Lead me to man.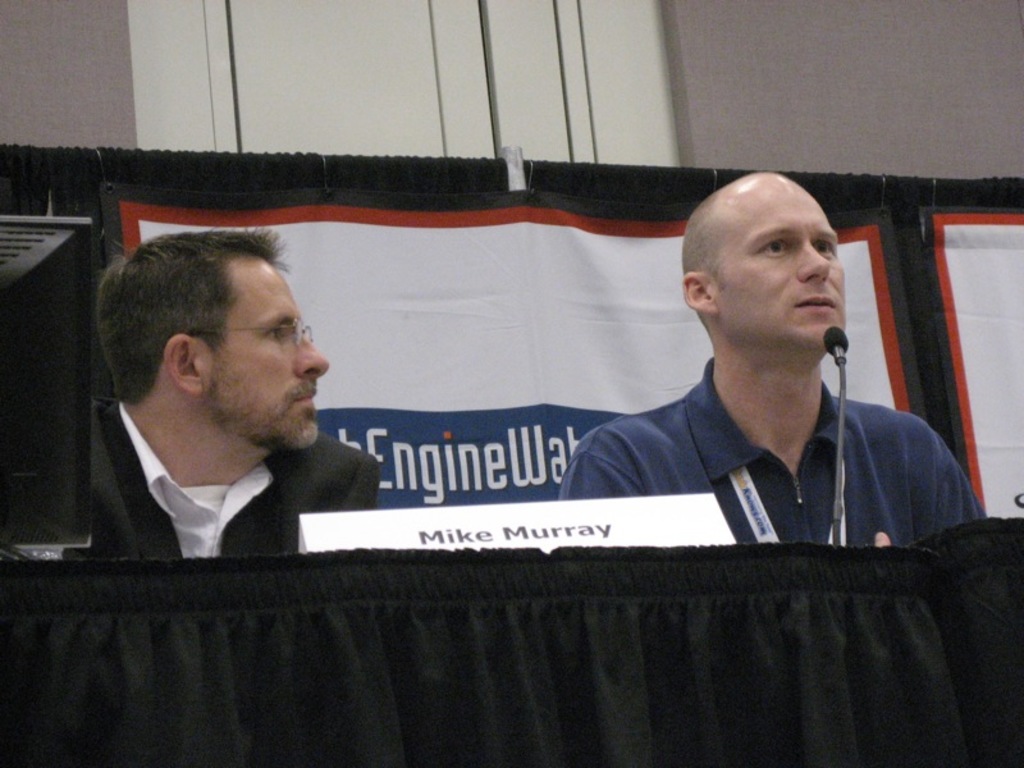
Lead to rect(40, 239, 430, 590).
